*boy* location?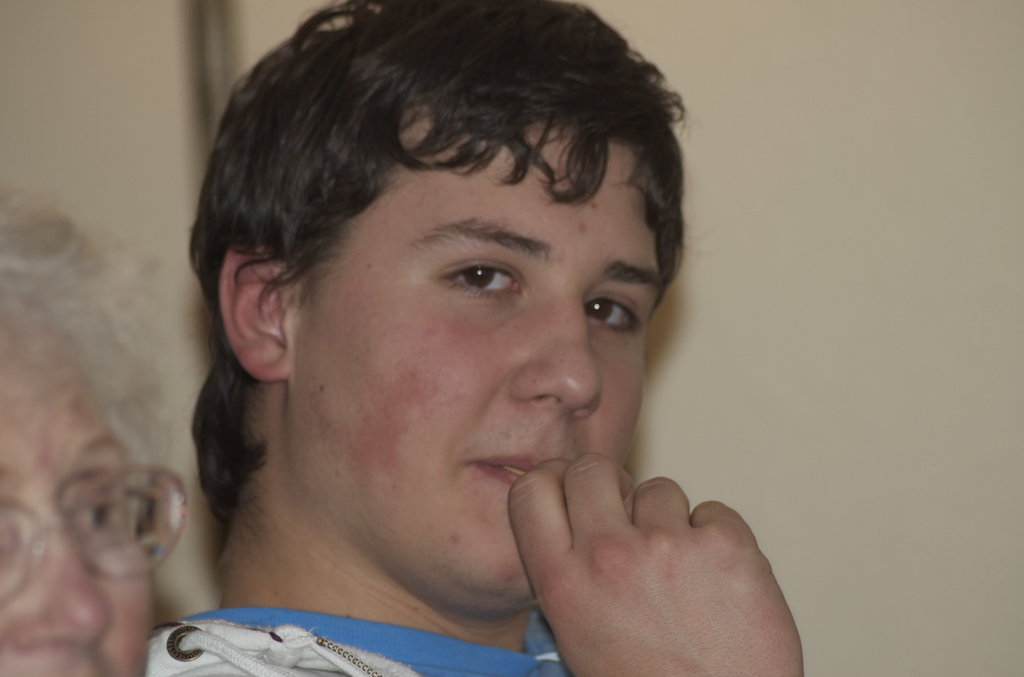
pyautogui.locateOnScreen(120, 0, 784, 676)
